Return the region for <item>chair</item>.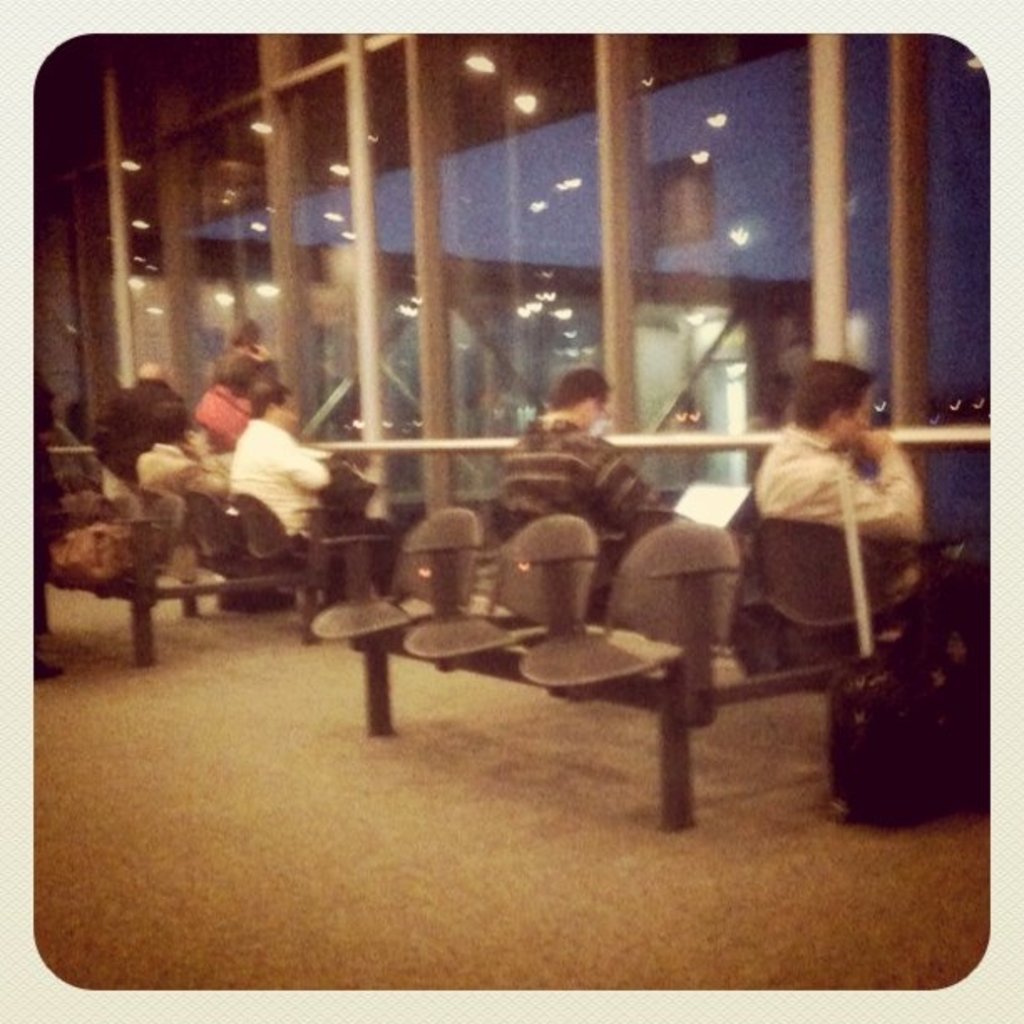
760, 510, 922, 673.
